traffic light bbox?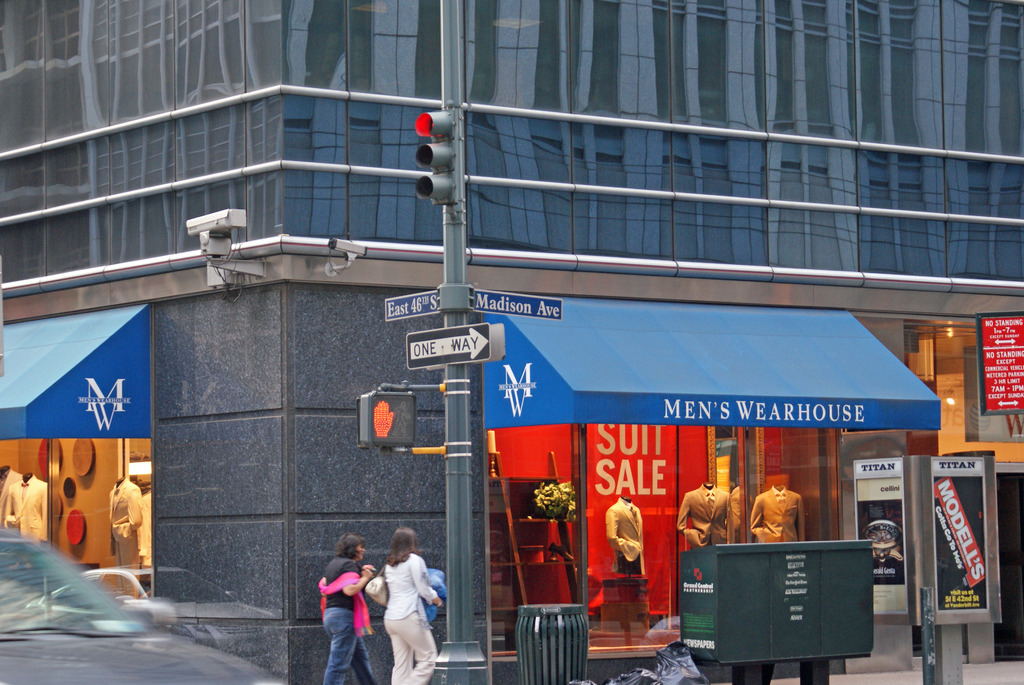
416 109 454 201
